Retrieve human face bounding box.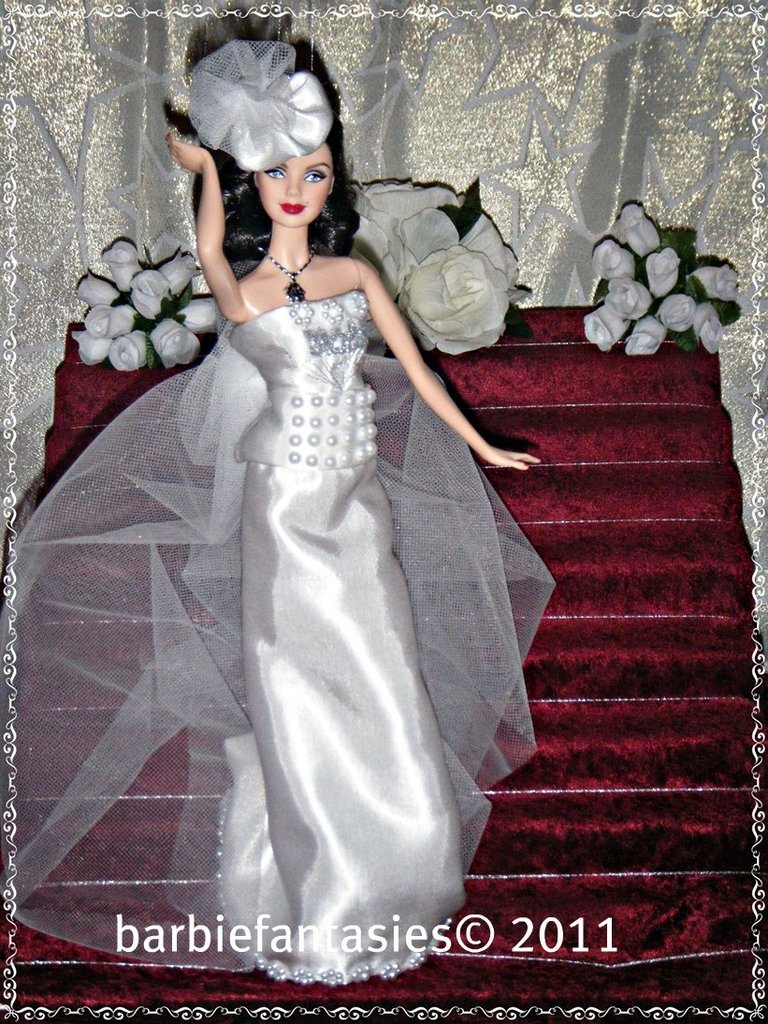
Bounding box: <box>256,145,332,228</box>.
